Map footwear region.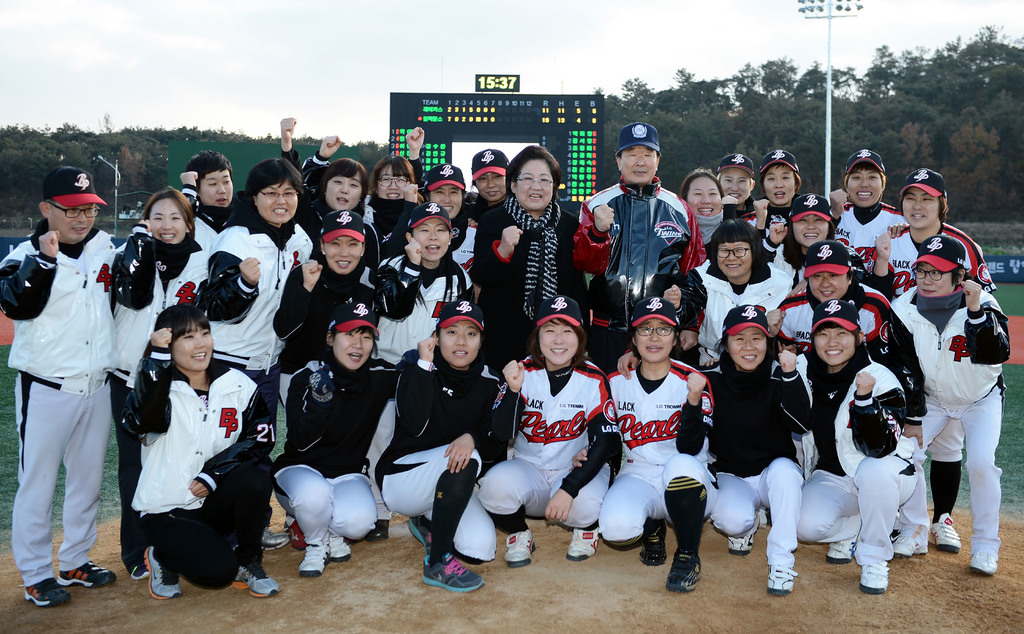
Mapped to 60/566/120/587.
